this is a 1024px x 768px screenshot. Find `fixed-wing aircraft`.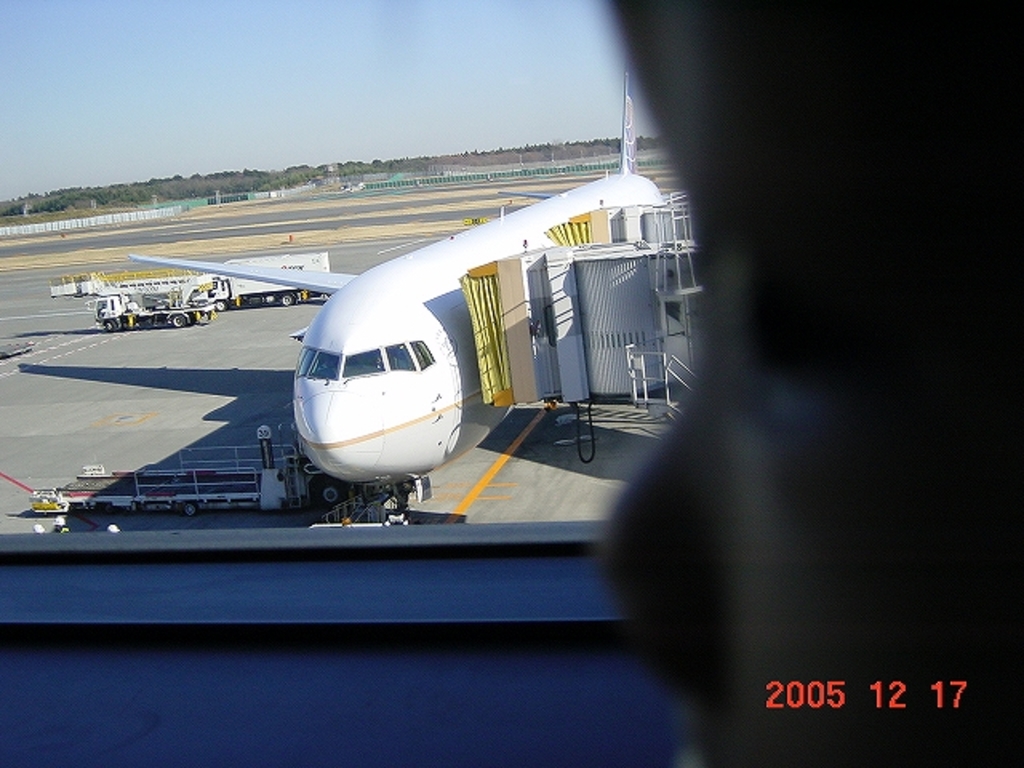
Bounding box: rect(128, 106, 725, 490).
